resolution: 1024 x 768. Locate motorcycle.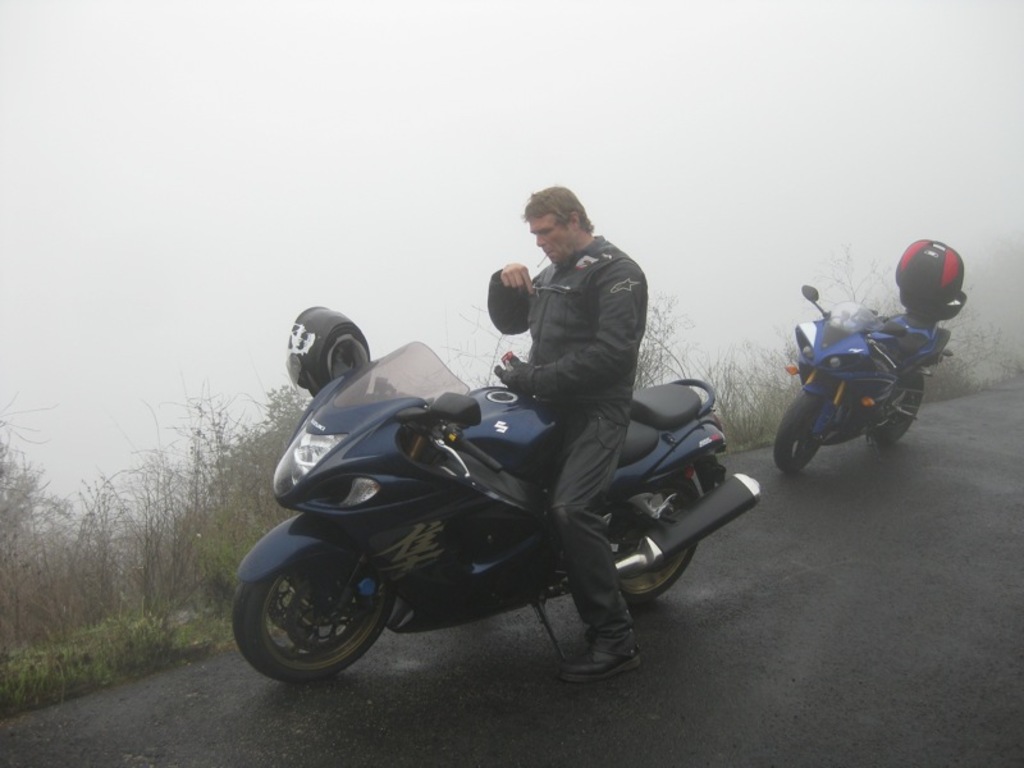
[x1=234, y1=343, x2=760, y2=678].
